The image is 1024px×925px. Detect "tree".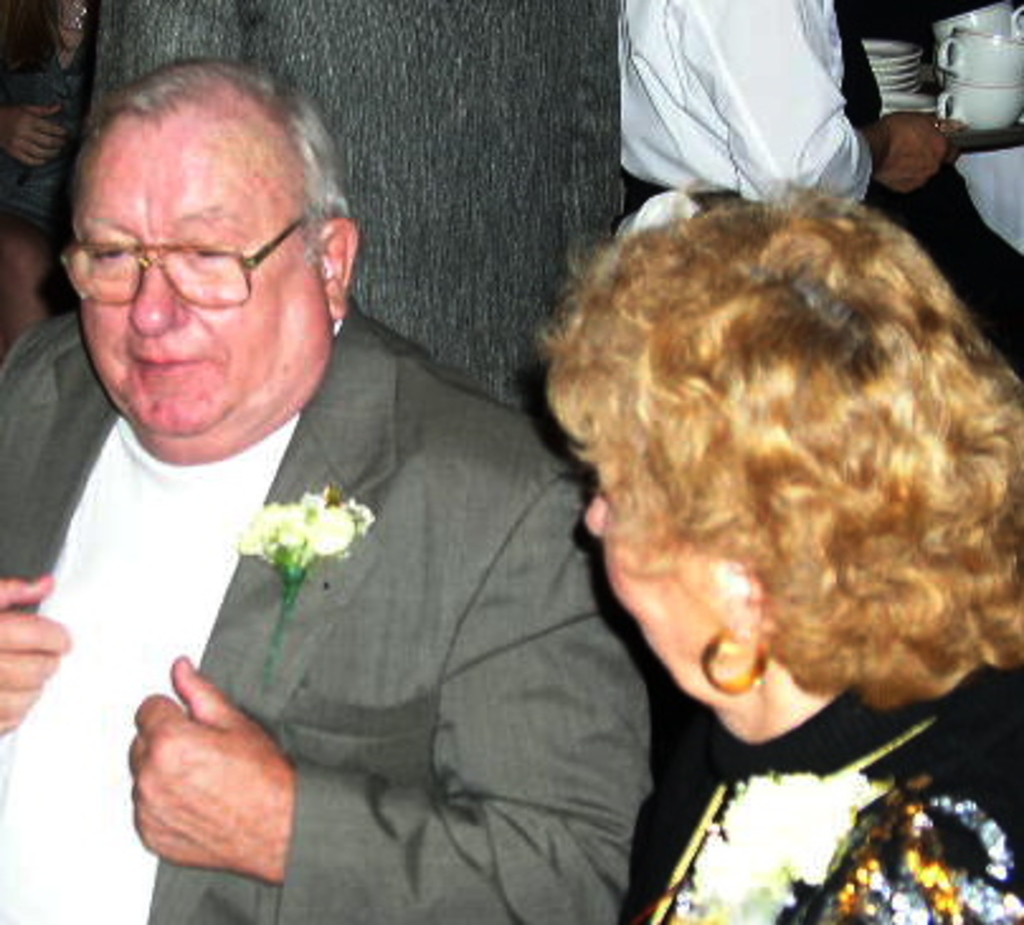
Detection: 91 0 631 421.
